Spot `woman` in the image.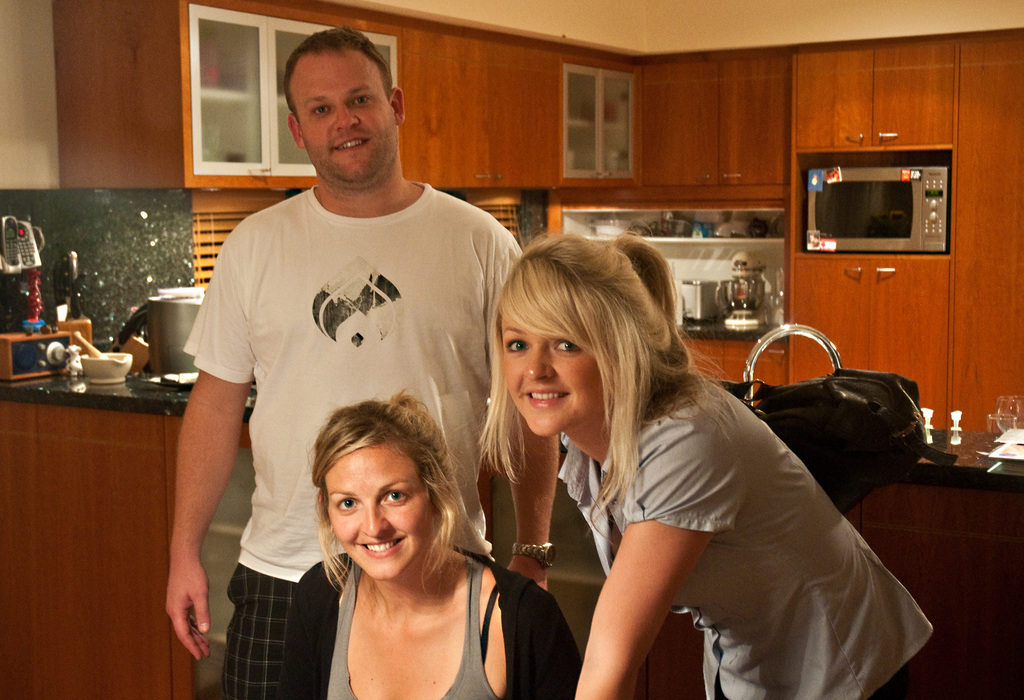
`woman` found at BBox(278, 402, 582, 699).
